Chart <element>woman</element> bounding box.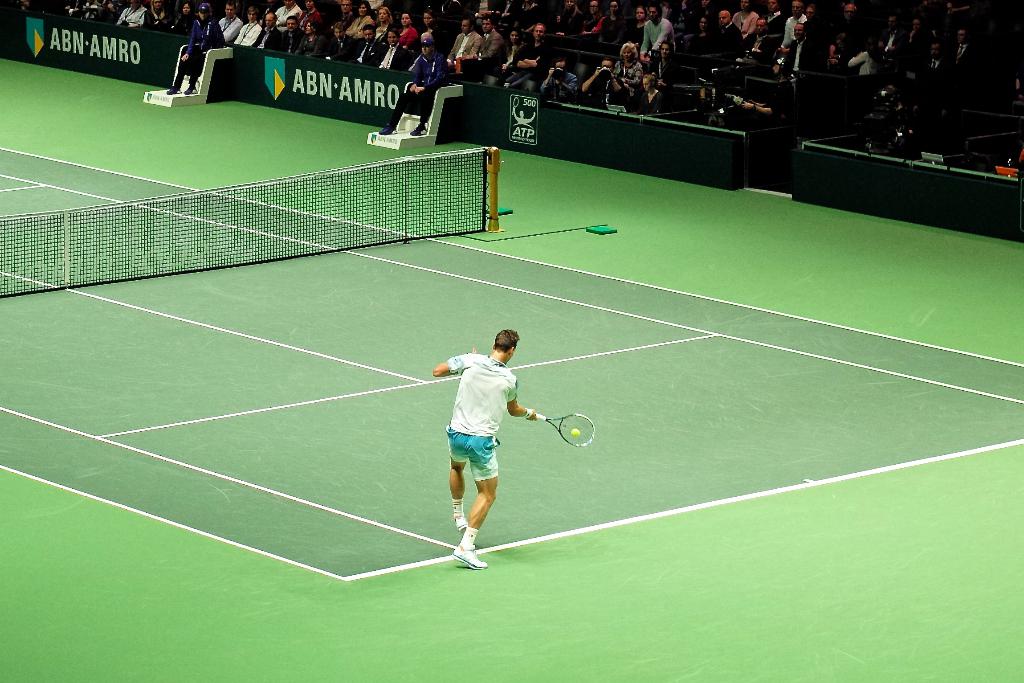
Charted: detection(590, 1, 626, 37).
